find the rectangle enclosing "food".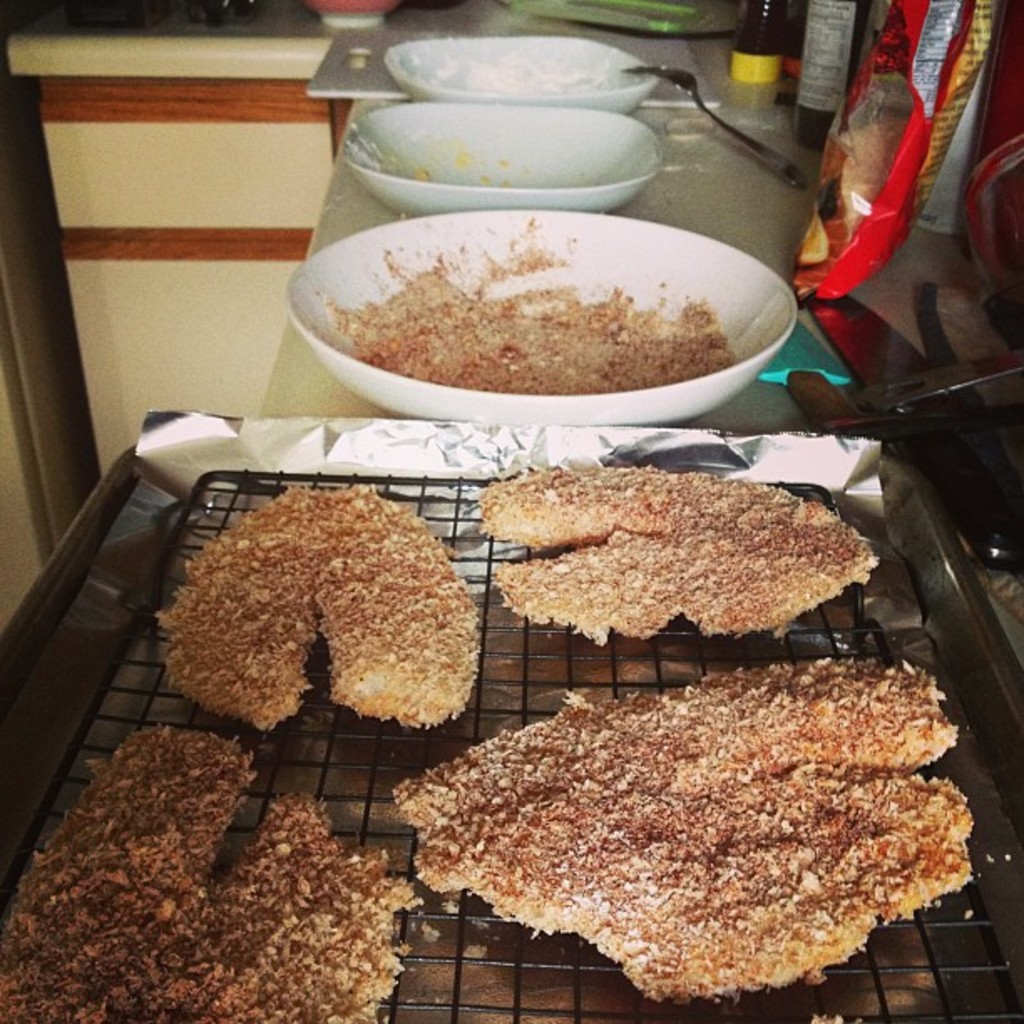
pyautogui.locateOnScreen(323, 253, 740, 397).
